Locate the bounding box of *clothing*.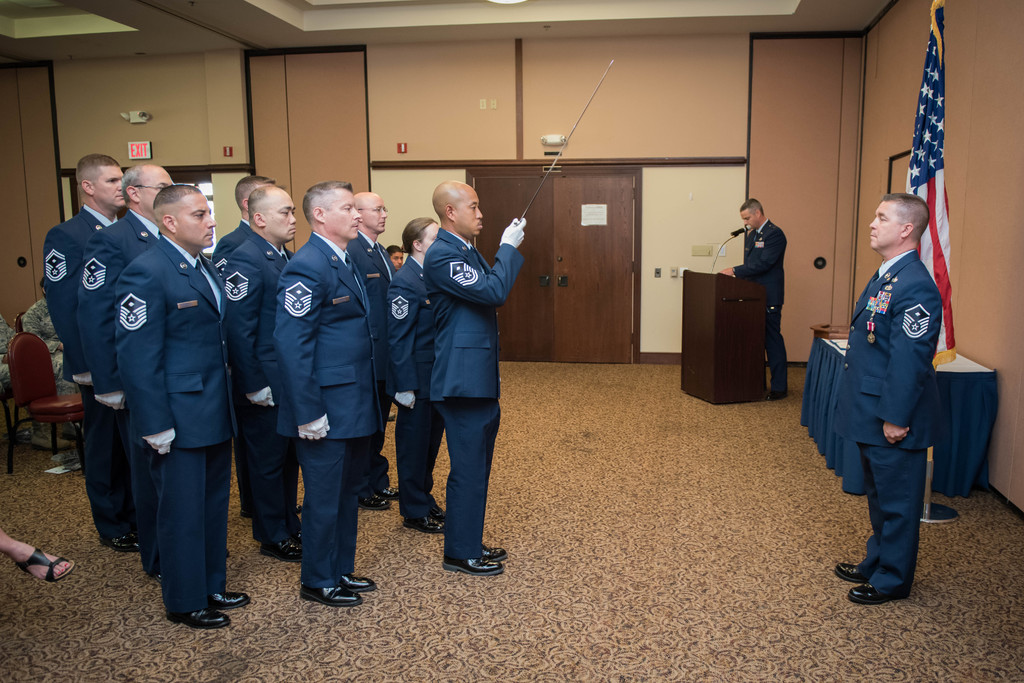
Bounding box: bbox=(80, 207, 161, 574).
